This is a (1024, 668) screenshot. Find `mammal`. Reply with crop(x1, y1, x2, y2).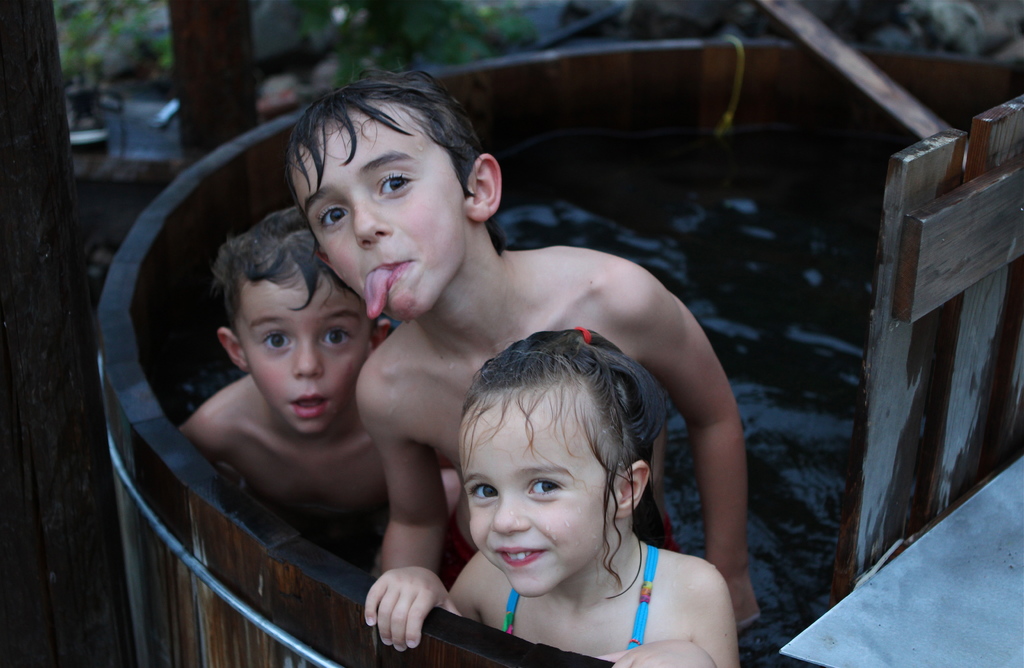
crop(178, 205, 468, 564).
